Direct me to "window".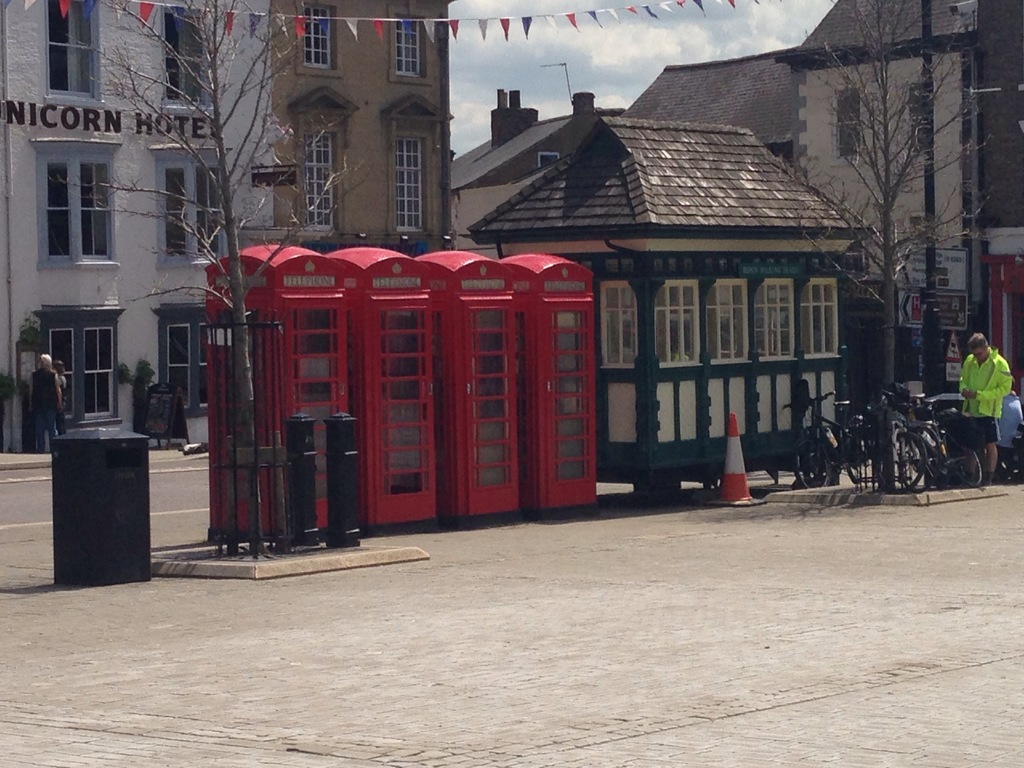
Direction: <region>161, 302, 207, 419</region>.
